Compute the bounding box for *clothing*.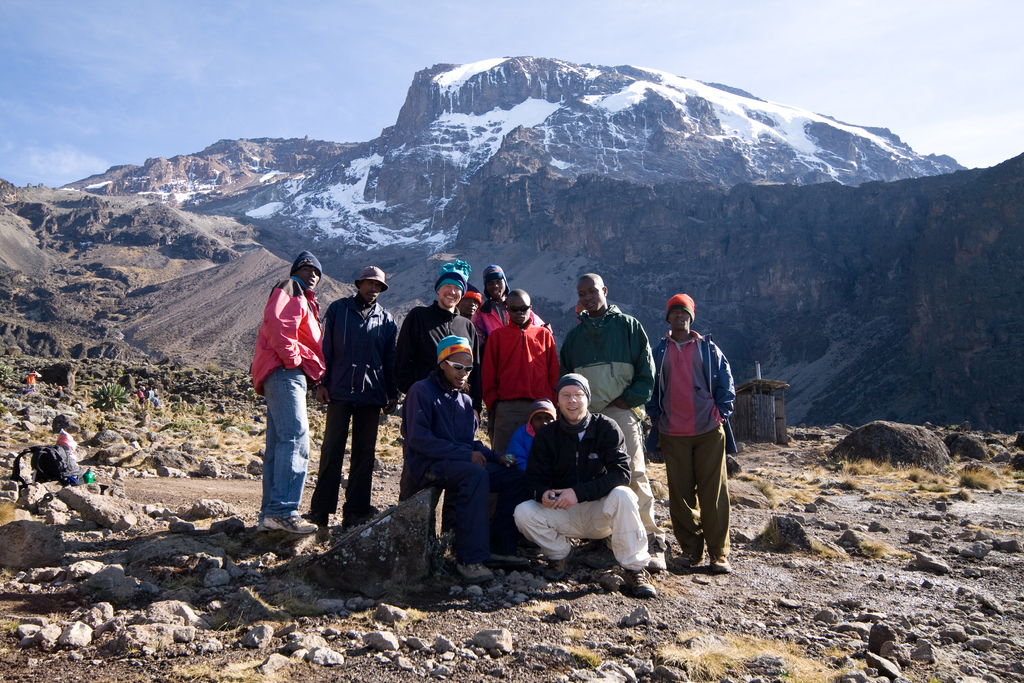
311,284,395,527.
